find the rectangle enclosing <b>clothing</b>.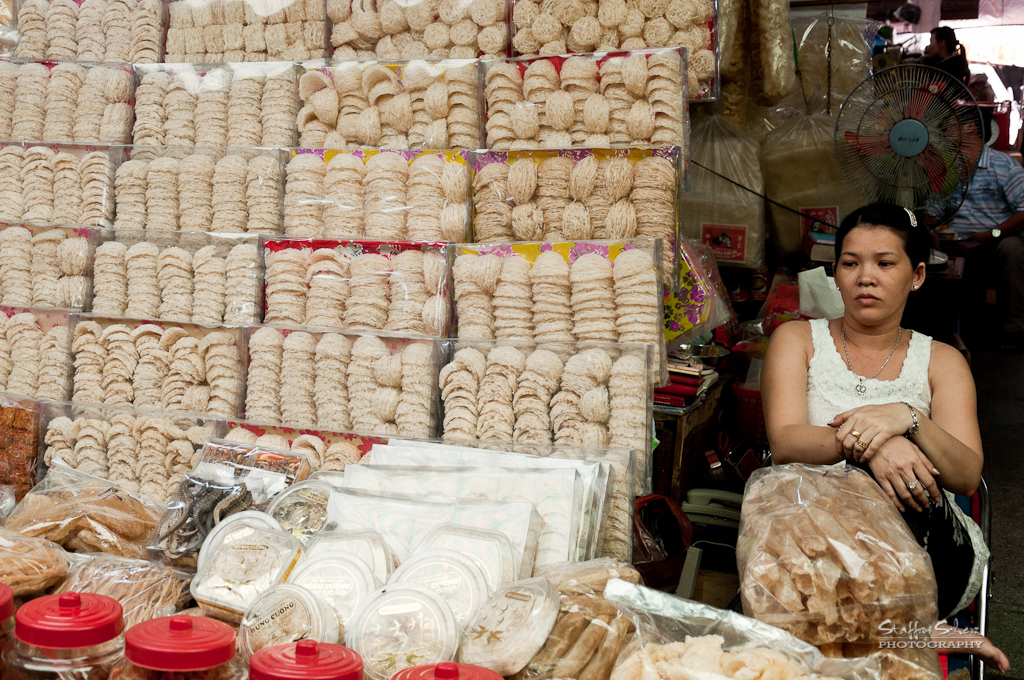
(928,134,1023,303).
